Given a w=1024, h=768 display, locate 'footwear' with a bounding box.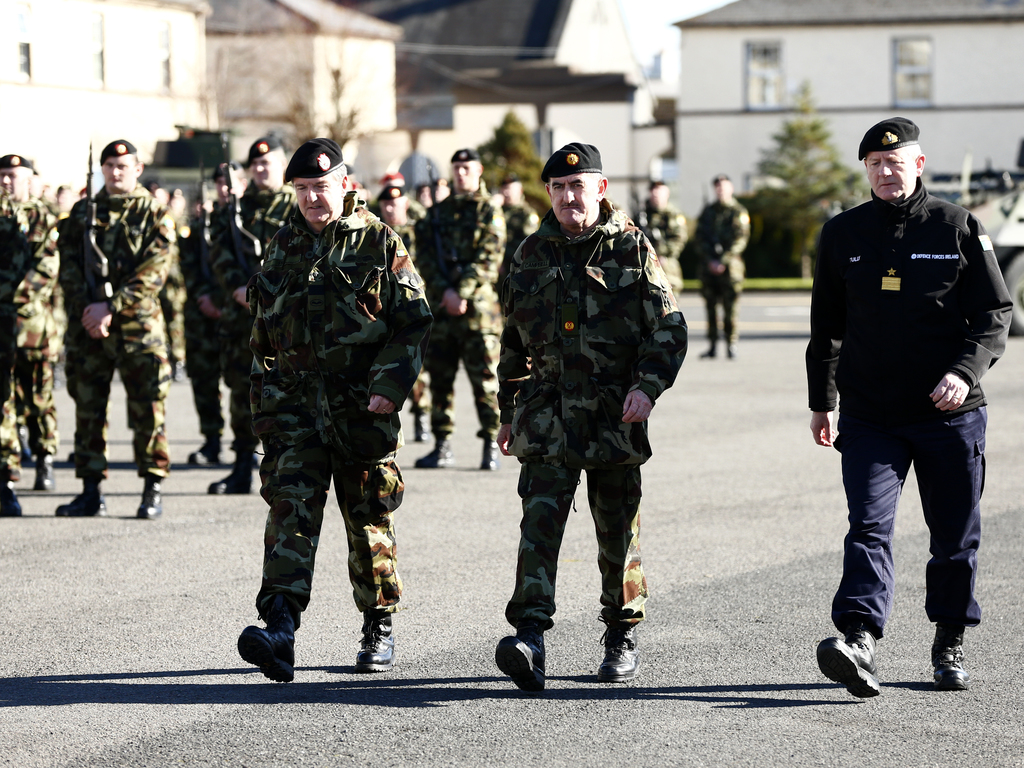
Located: select_region(234, 596, 289, 686).
